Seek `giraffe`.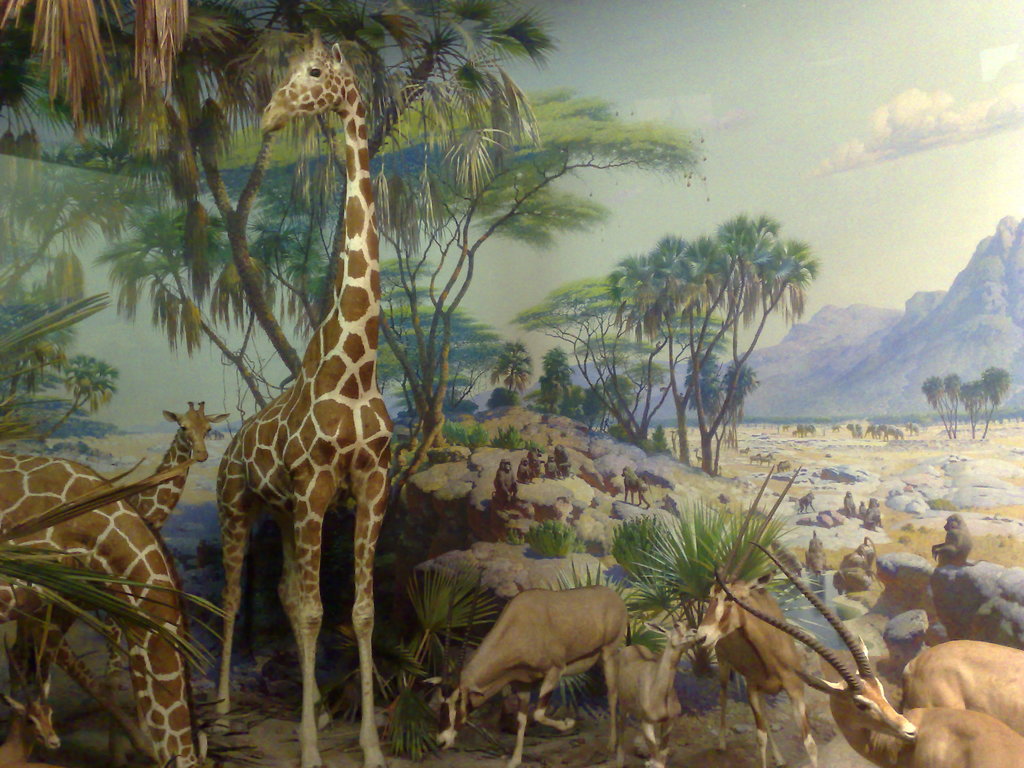
<box>202,14,430,764</box>.
